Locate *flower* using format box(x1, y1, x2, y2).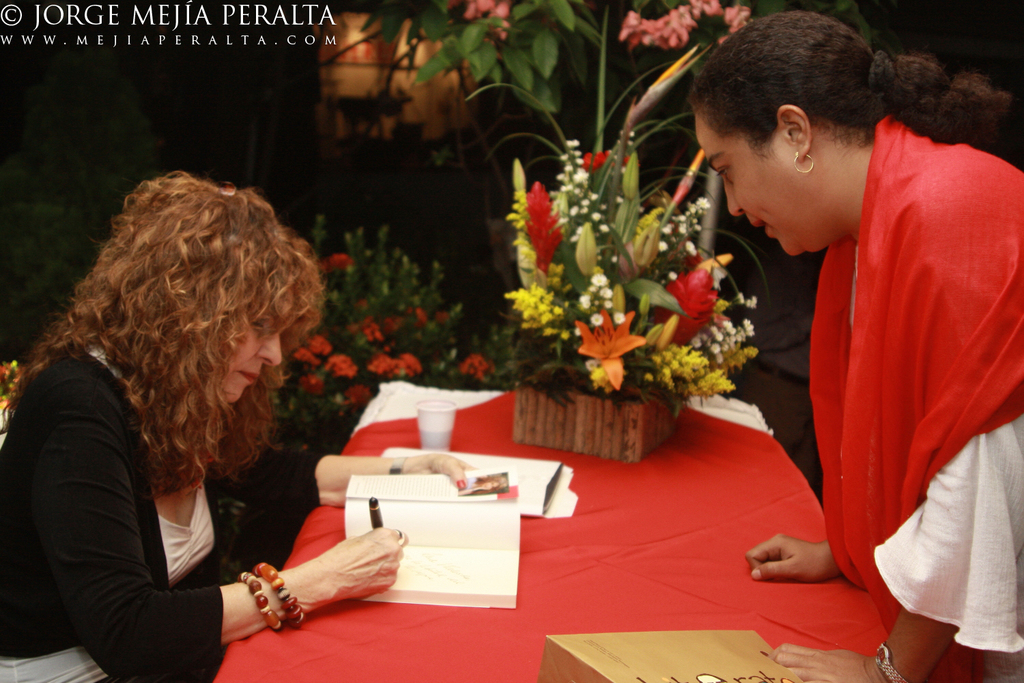
box(456, 350, 496, 383).
